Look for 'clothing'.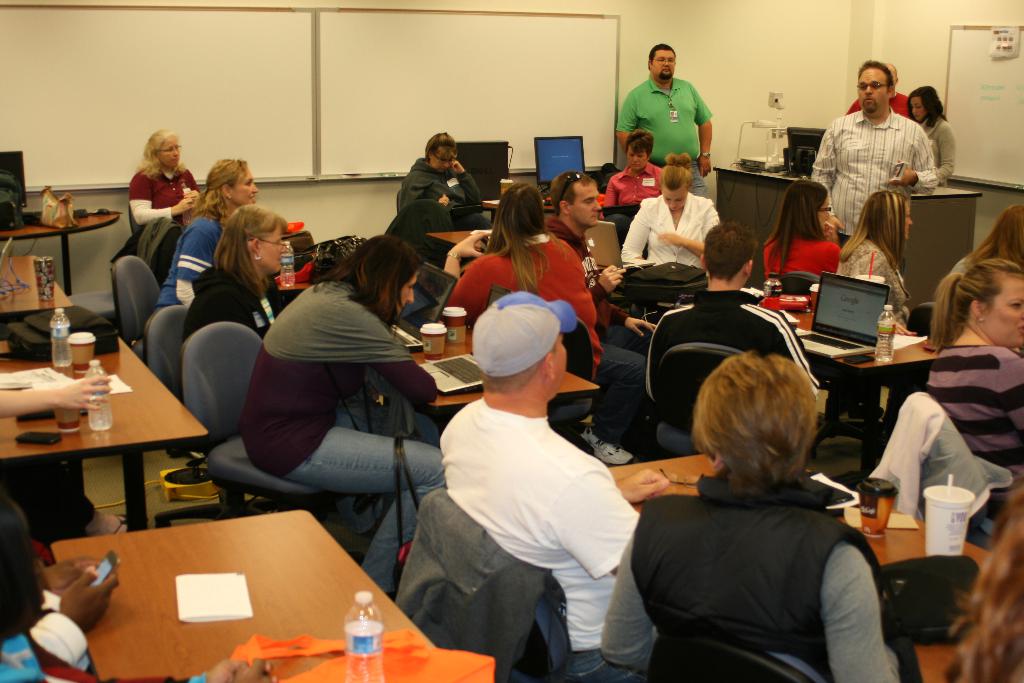
Found: bbox=(807, 101, 961, 260).
